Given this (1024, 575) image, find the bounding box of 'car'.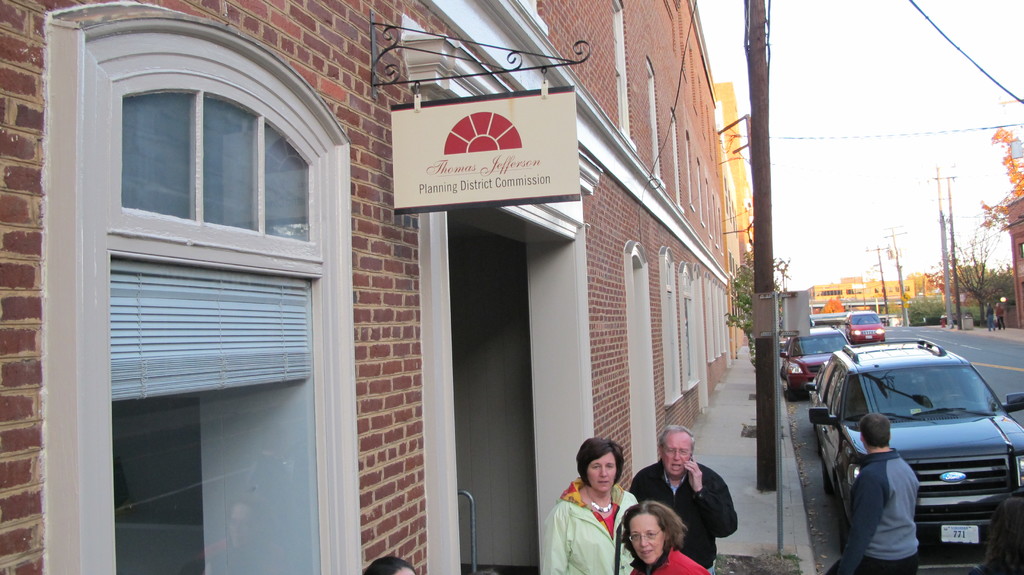
<box>778,324,851,392</box>.
